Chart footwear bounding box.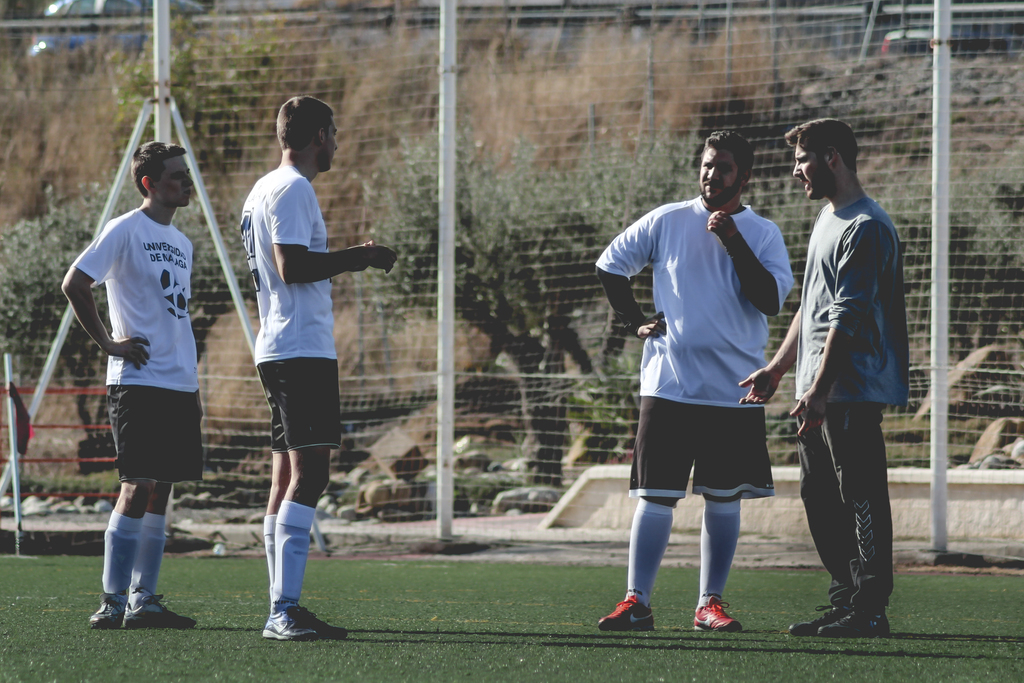
Charted: 597/595/656/627.
